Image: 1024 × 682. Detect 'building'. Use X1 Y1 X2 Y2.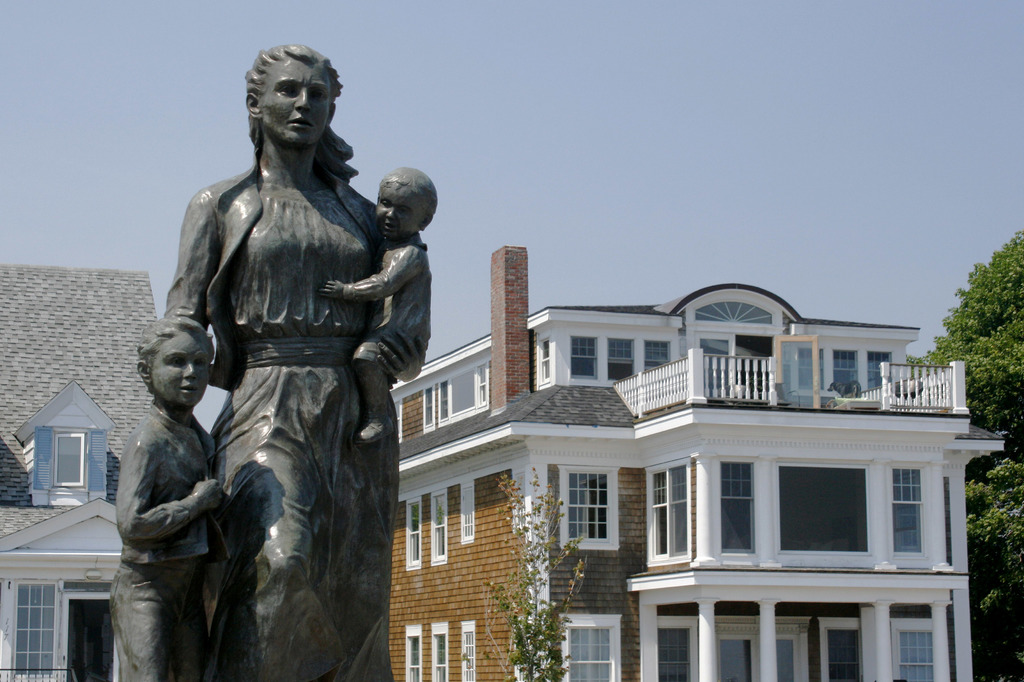
391 233 1014 681.
